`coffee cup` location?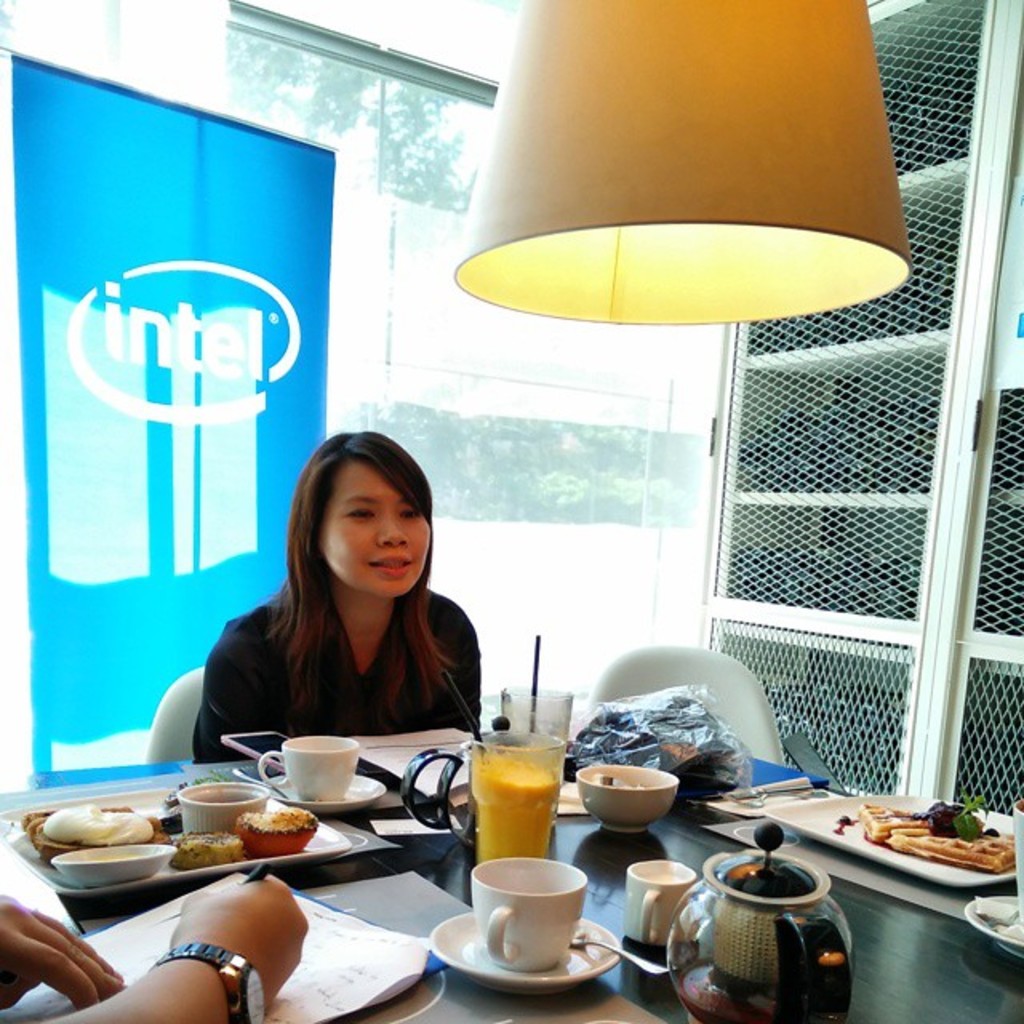
bbox=[475, 856, 589, 971]
